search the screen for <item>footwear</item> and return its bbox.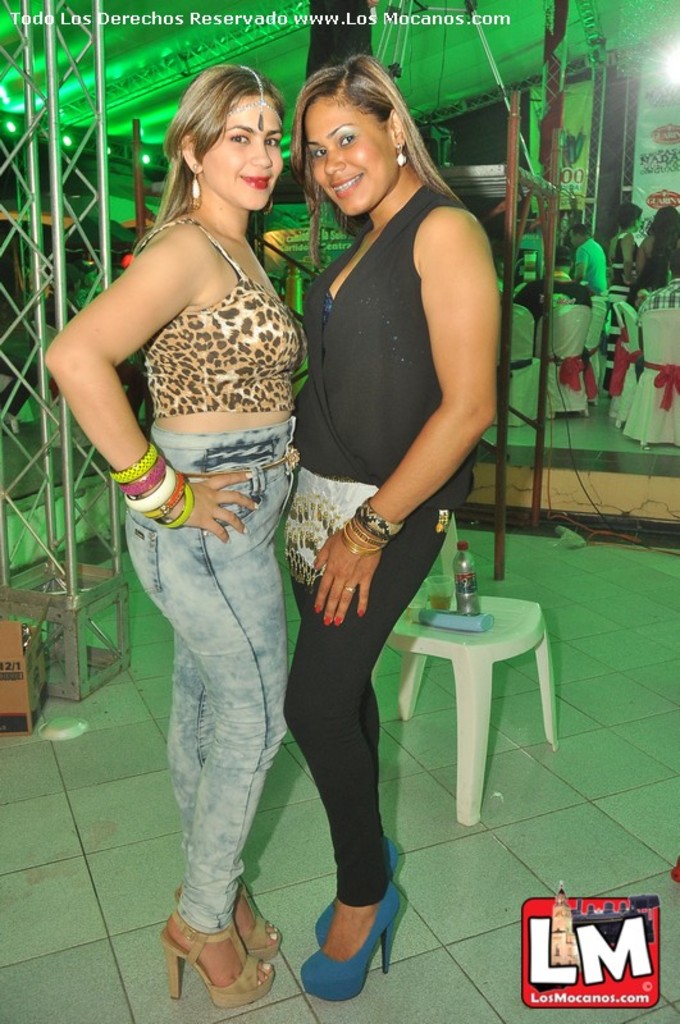
Found: crop(309, 840, 403, 937).
